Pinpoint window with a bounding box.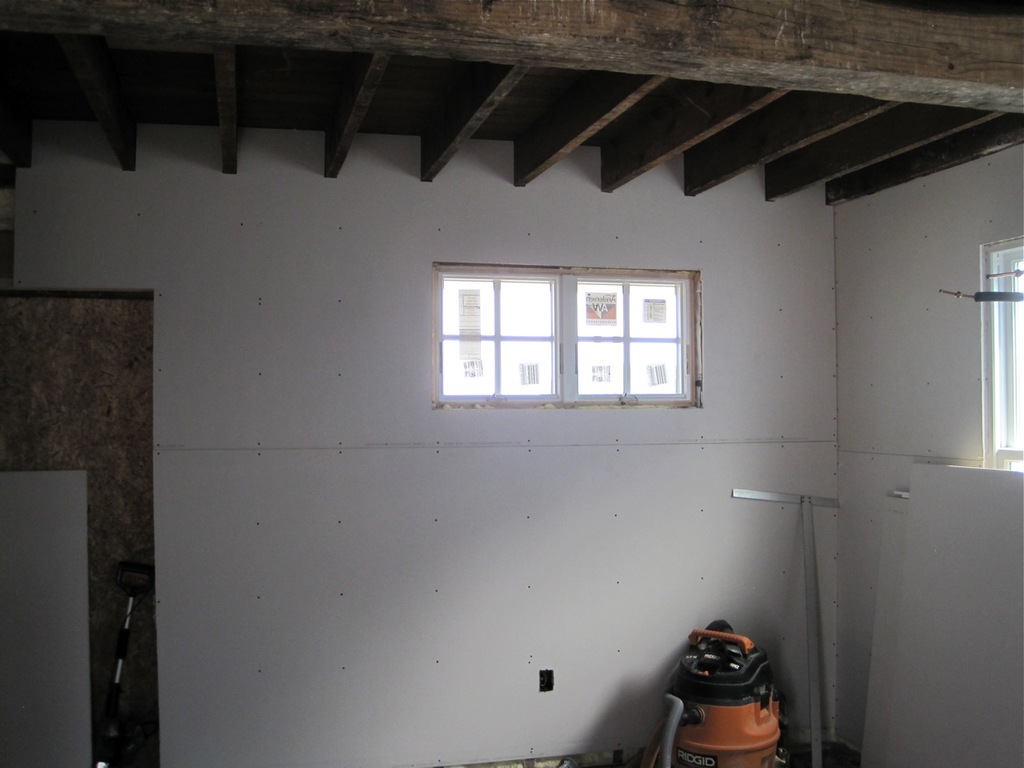
x1=978 y1=236 x2=1023 y2=474.
